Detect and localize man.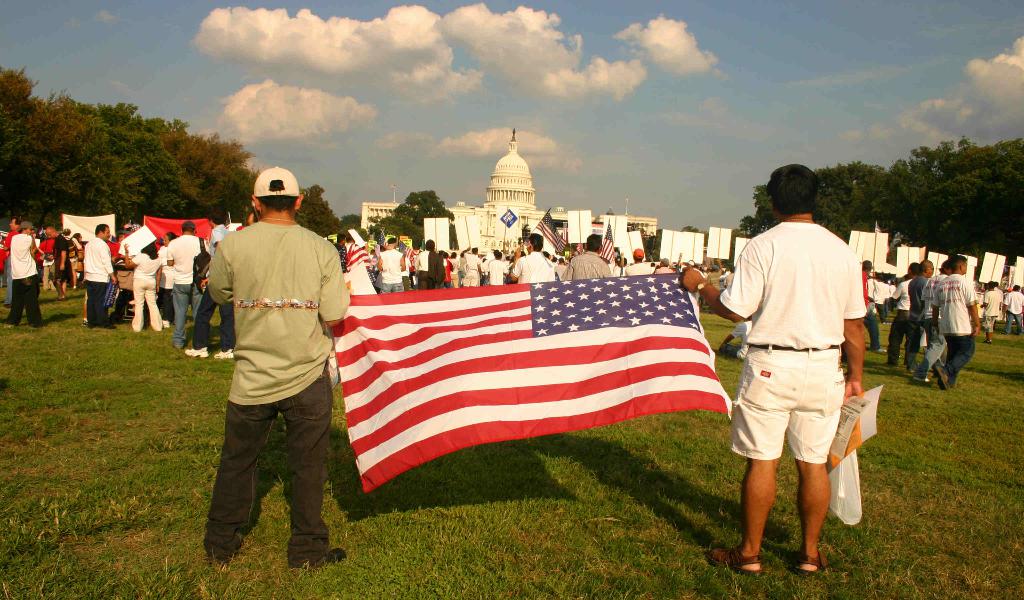
Localized at box=[936, 251, 983, 392].
